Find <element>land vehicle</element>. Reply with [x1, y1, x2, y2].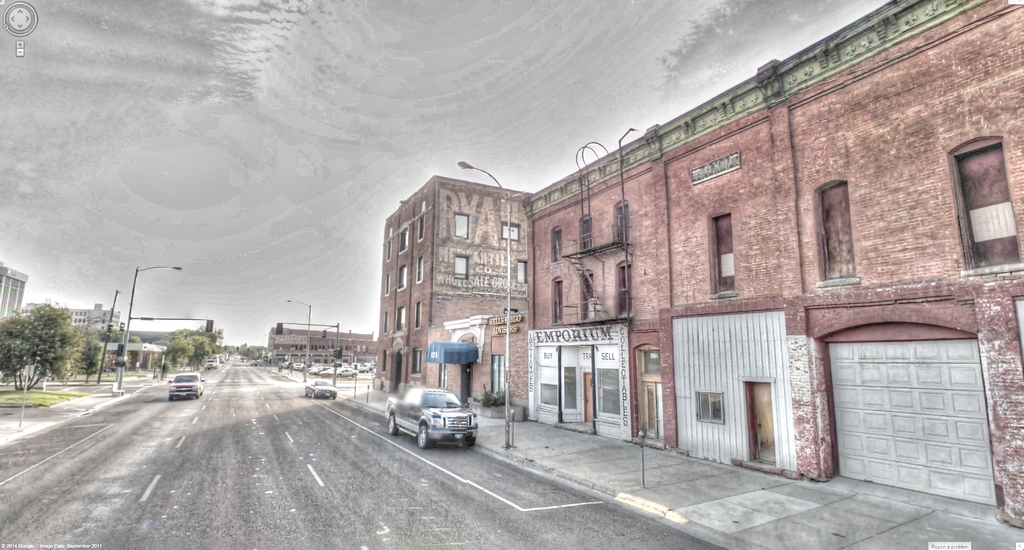
[164, 371, 204, 398].
